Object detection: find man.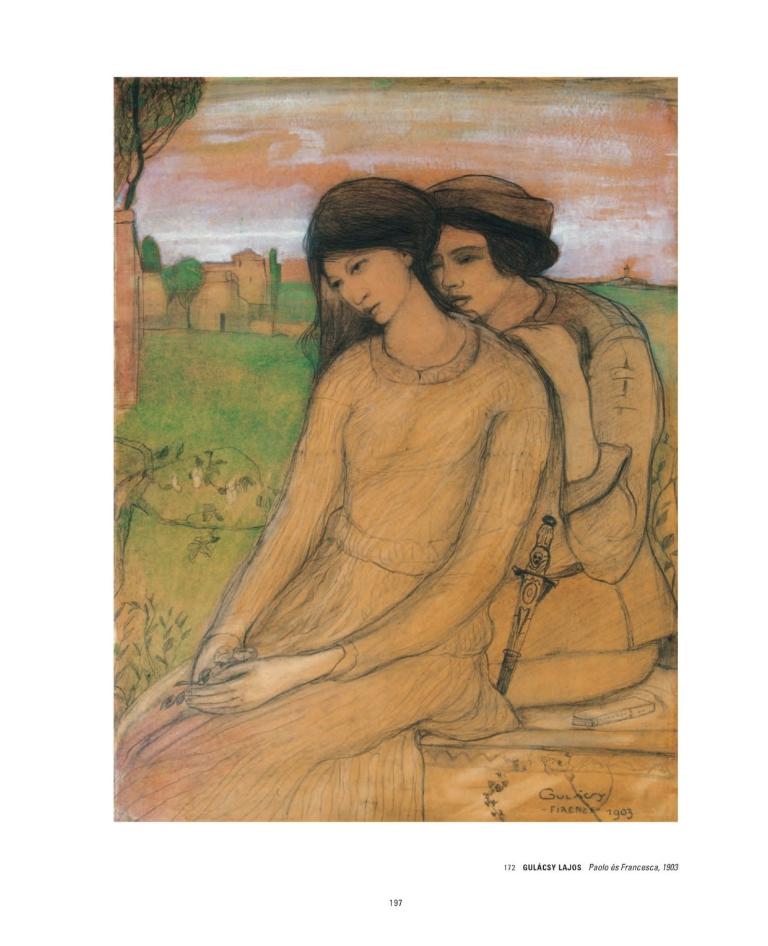
429:174:676:706.
